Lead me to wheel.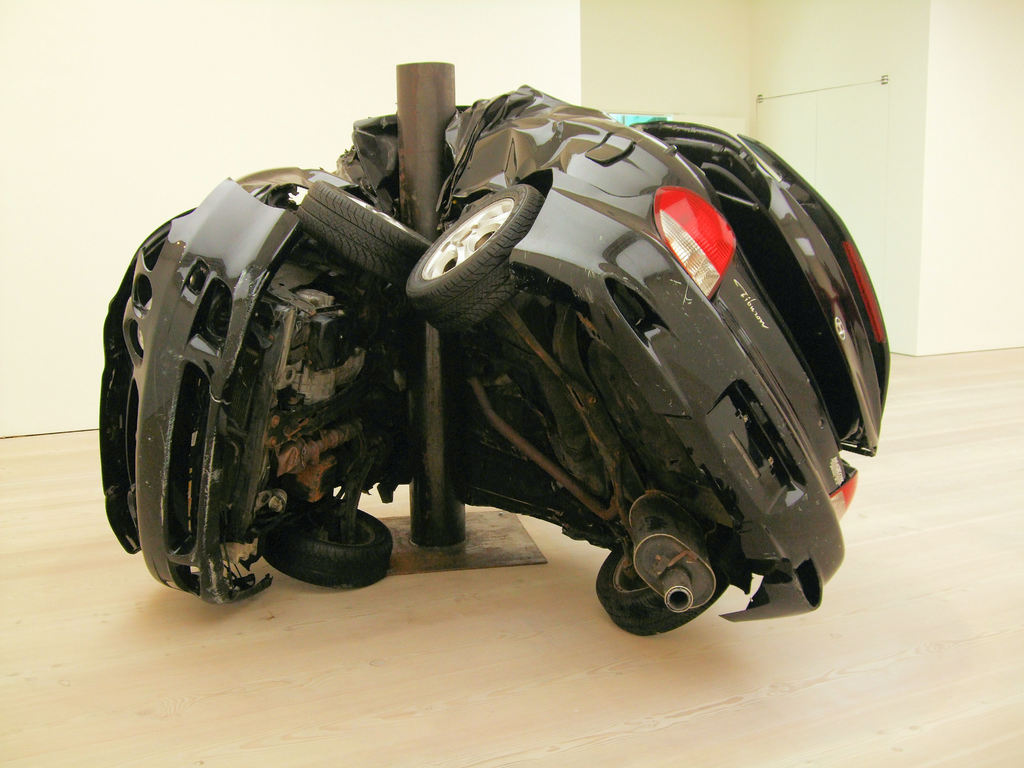
Lead to [595, 553, 726, 637].
